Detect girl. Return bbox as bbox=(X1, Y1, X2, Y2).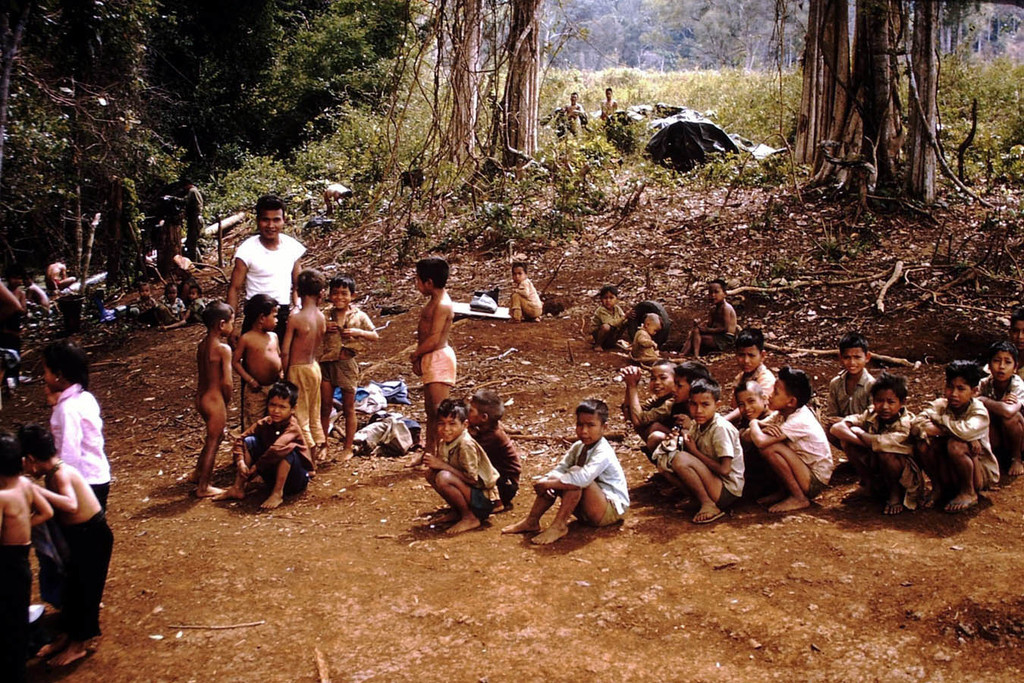
bbox=(34, 347, 109, 513).
